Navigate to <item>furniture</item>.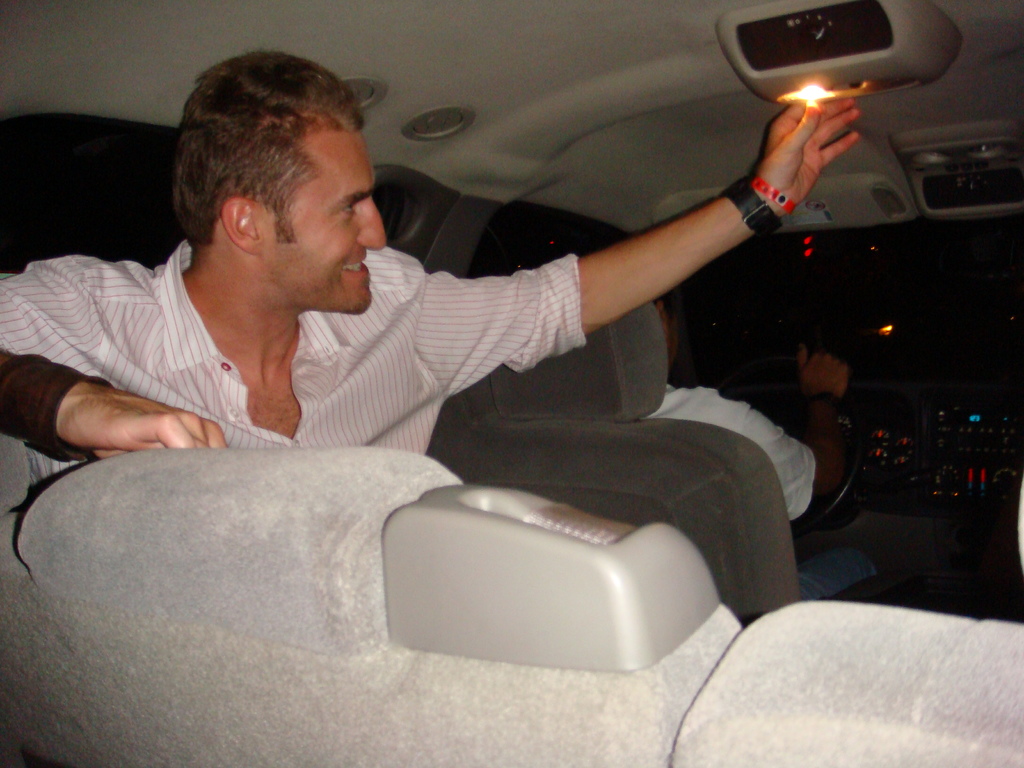
Navigation target: 424 303 804 625.
